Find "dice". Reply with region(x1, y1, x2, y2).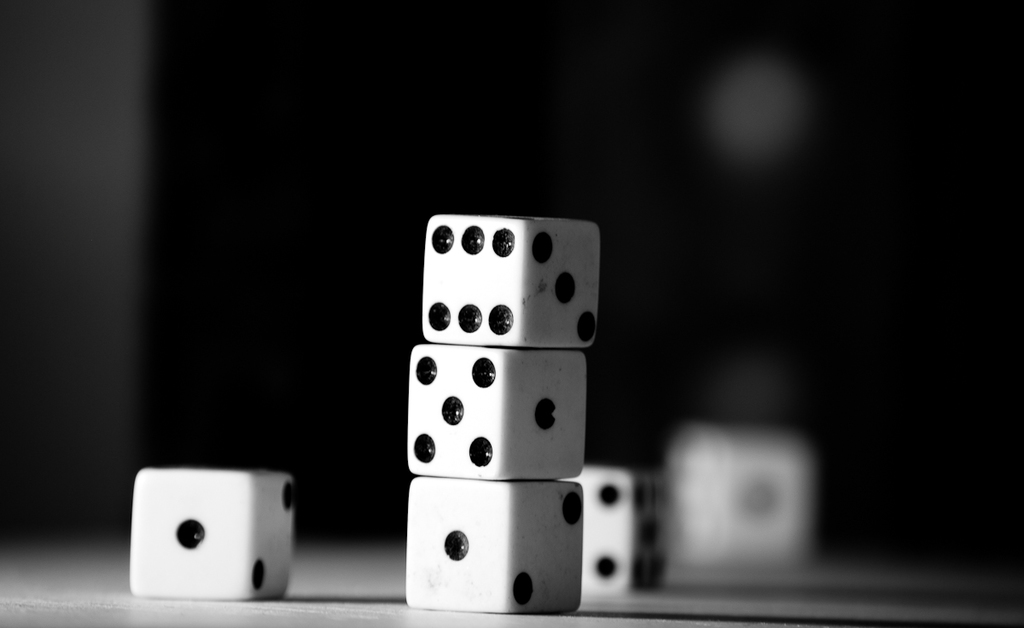
region(563, 458, 667, 594).
